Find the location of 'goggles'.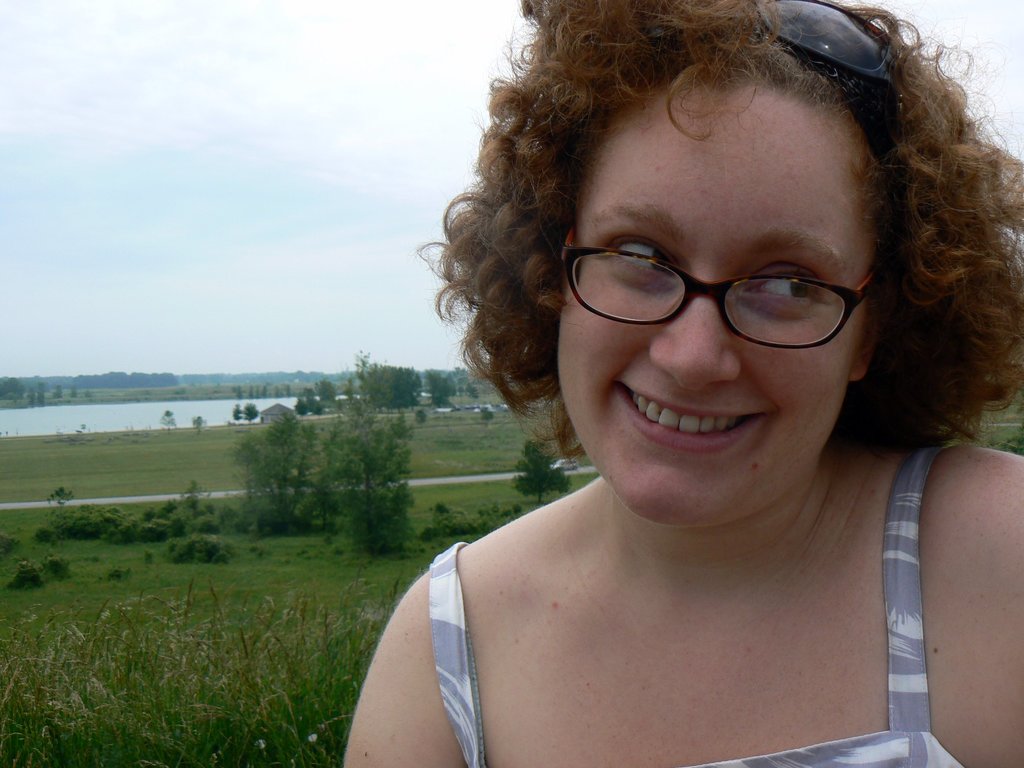
Location: 751,0,900,102.
